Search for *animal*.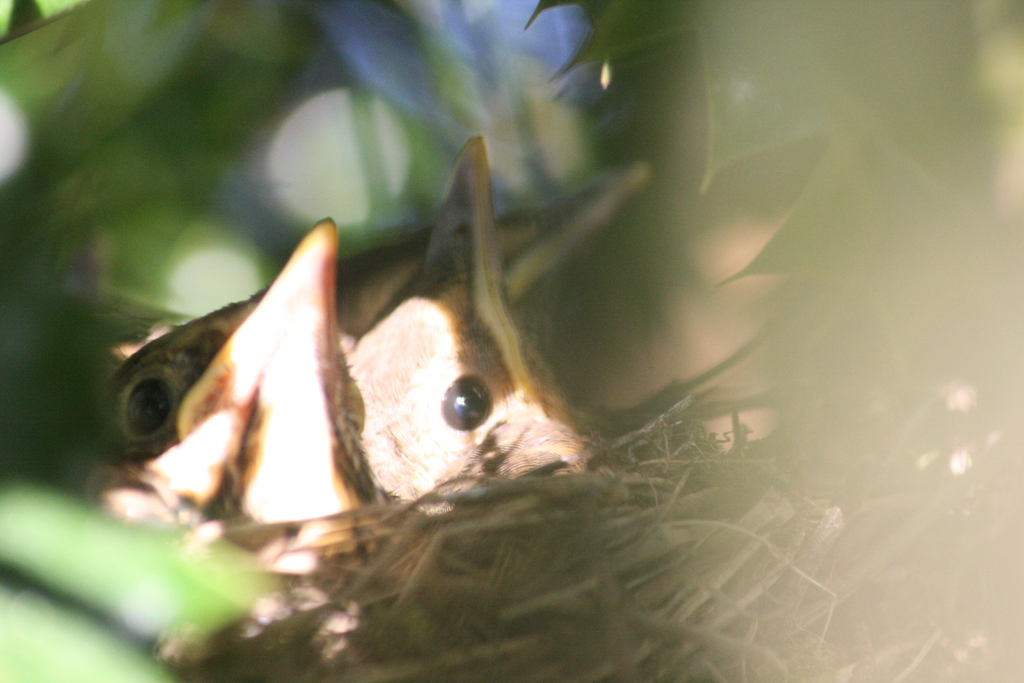
Found at (97, 156, 658, 468).
